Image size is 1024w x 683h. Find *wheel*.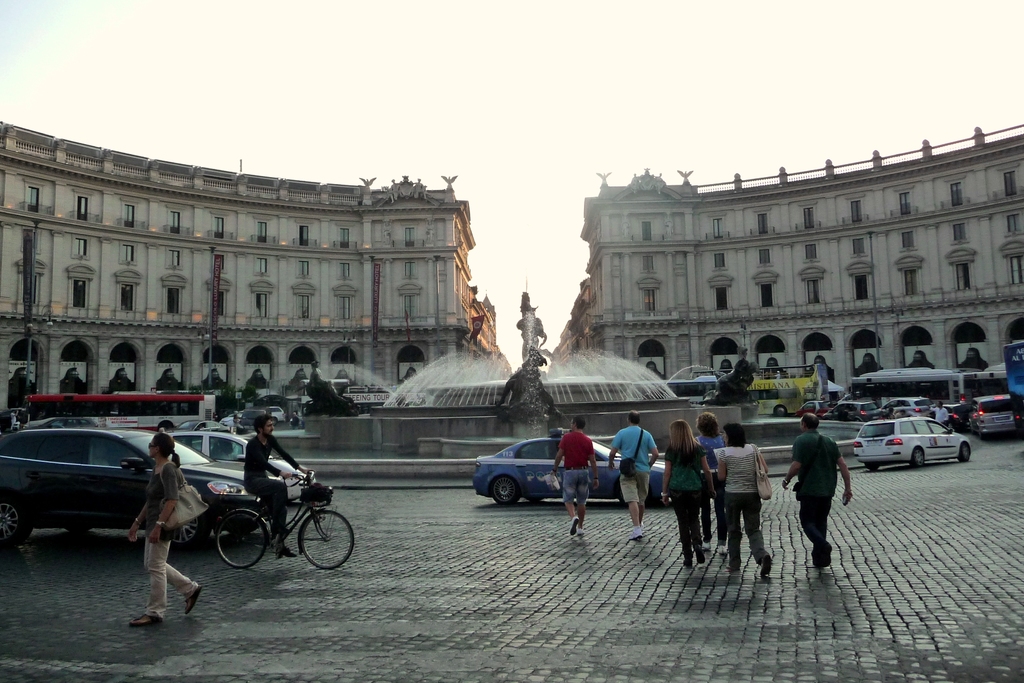
l=297, t=507, r=360, b=573.
